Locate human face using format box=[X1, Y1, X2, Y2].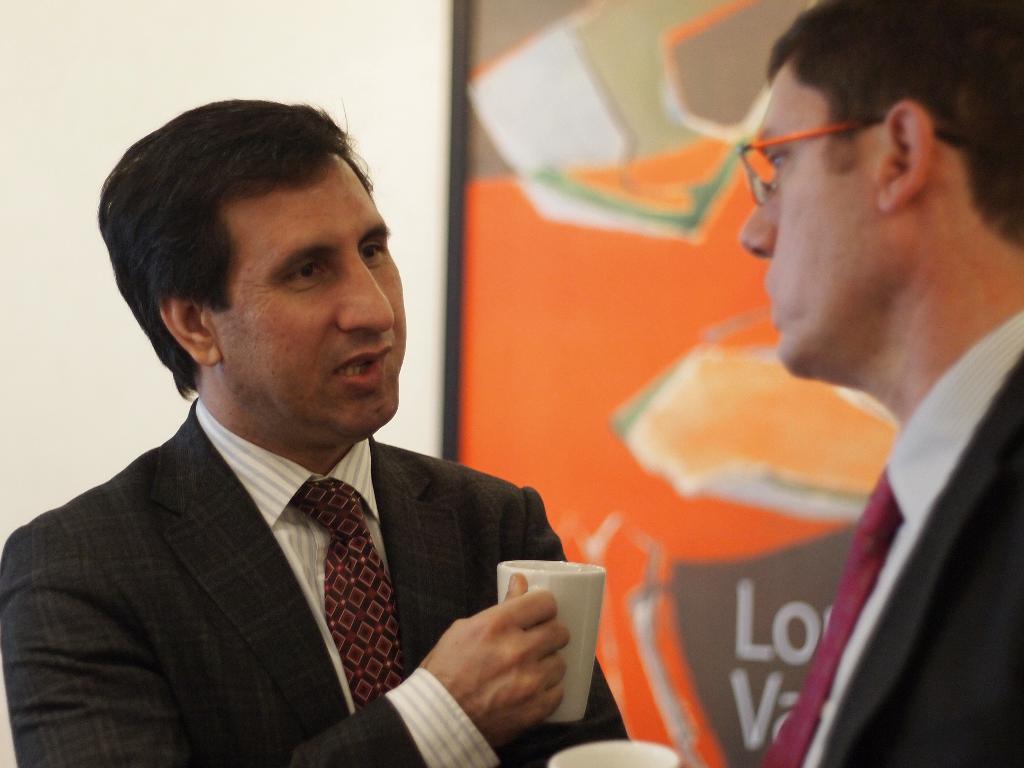
box=[220, 162, 403, 429].
